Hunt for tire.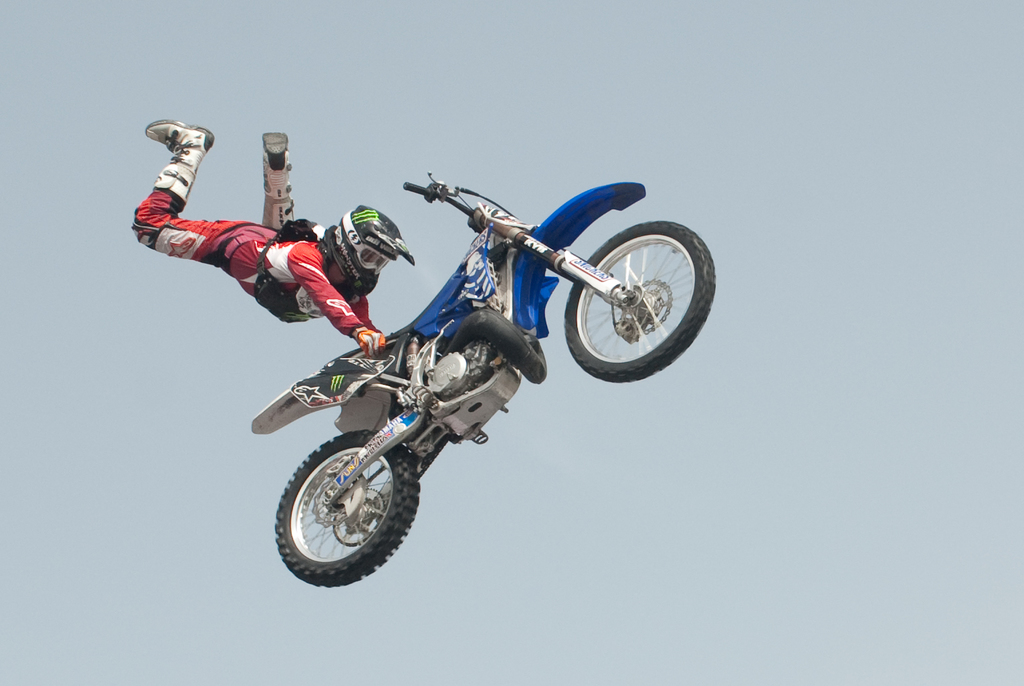
Hunted down at [276, 432, 419, 588].
